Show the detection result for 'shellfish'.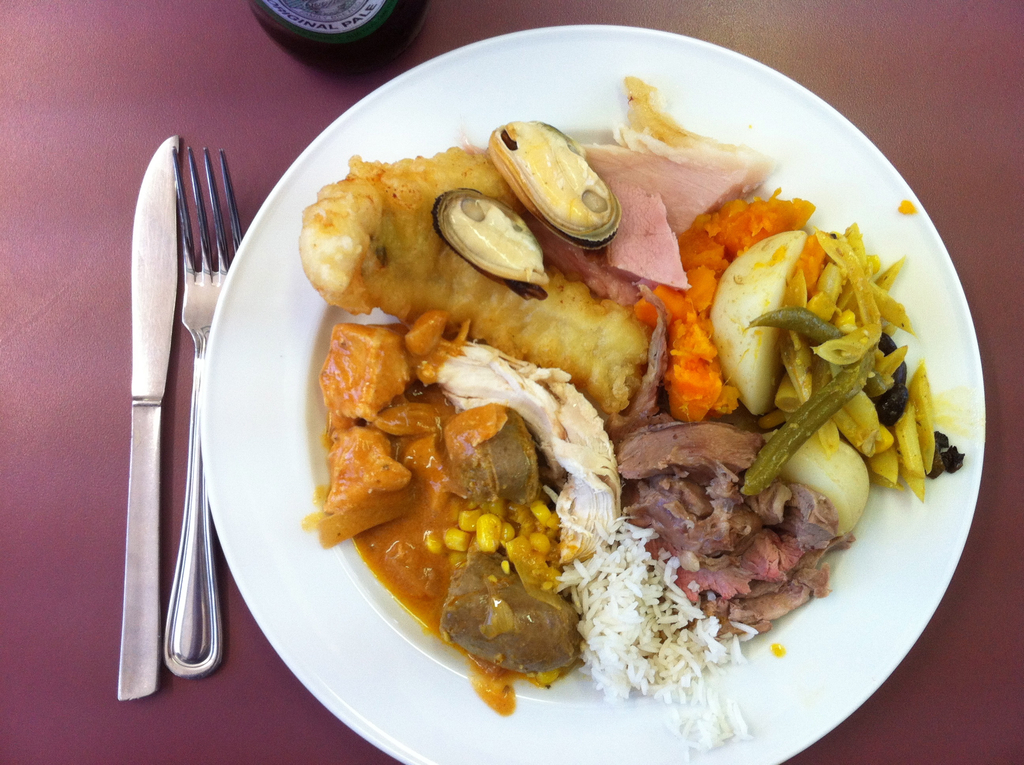
pyautogui.locateOnScreen(431, 185, 548, 297).
